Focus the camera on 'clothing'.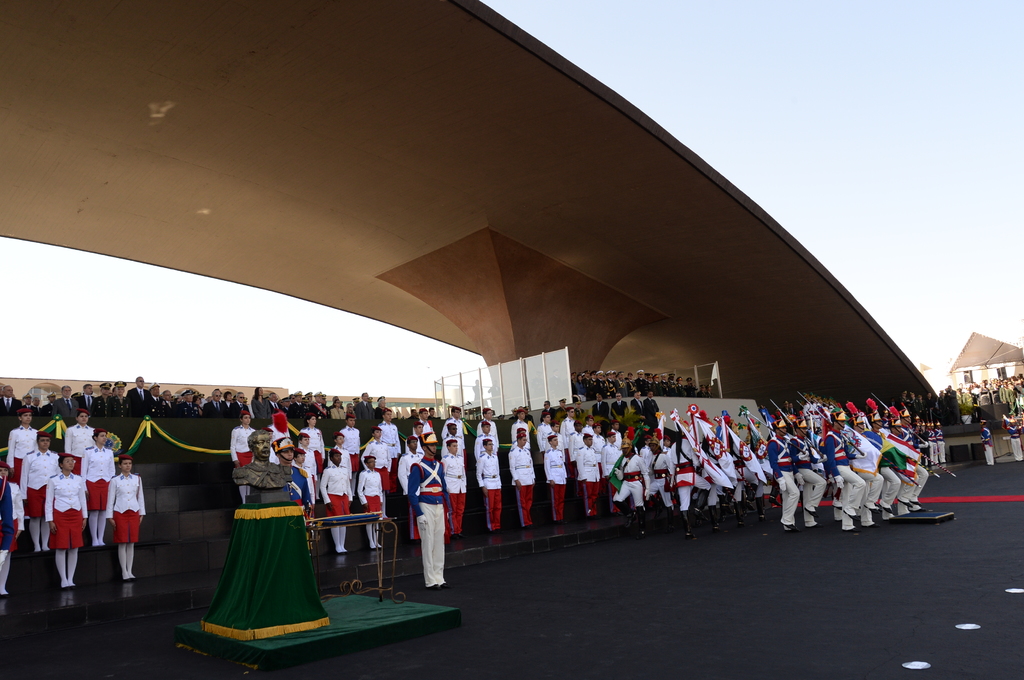
Focus region: (x1=611, y1=425, x2=624, y2=449).
